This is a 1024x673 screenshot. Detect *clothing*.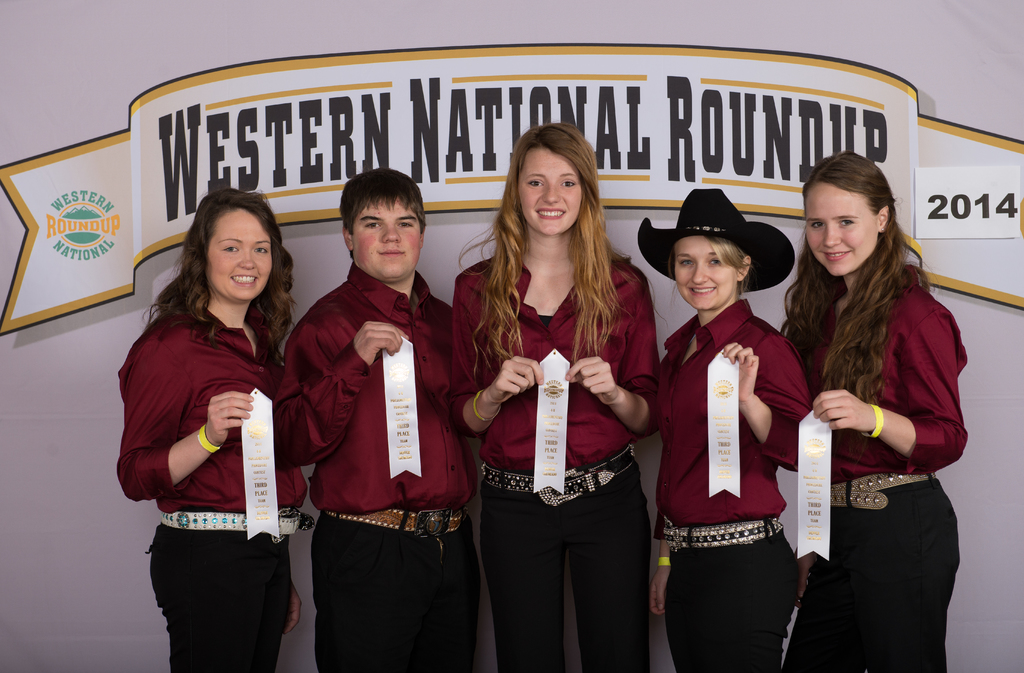
bbox=[644, 256, 826, 661].
